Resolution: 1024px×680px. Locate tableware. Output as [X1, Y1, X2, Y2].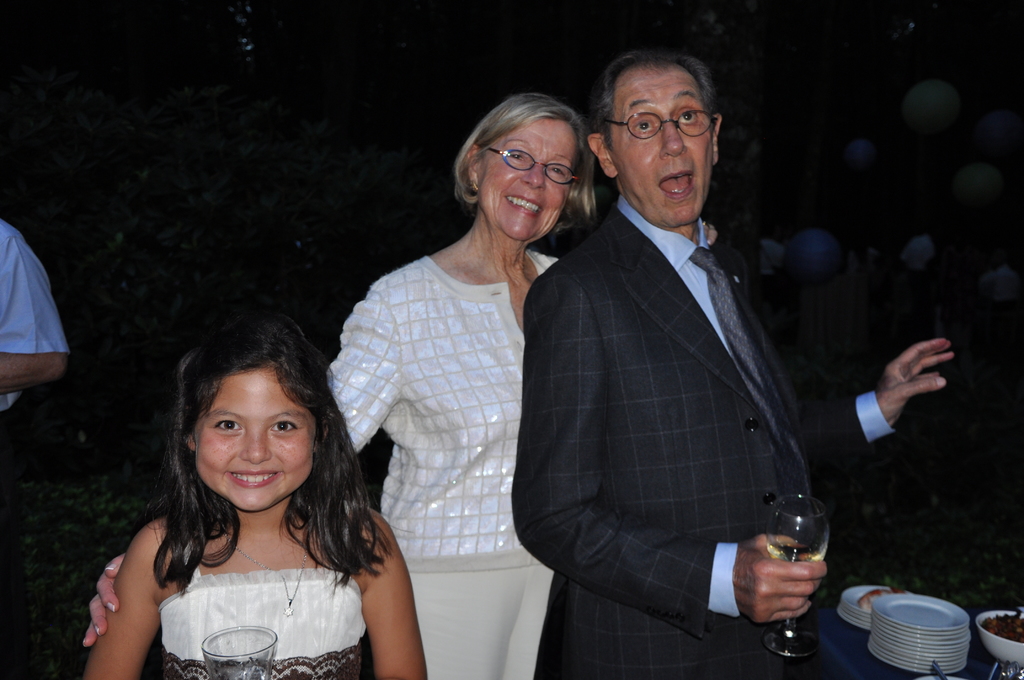
[203, 628, 278, 679].
